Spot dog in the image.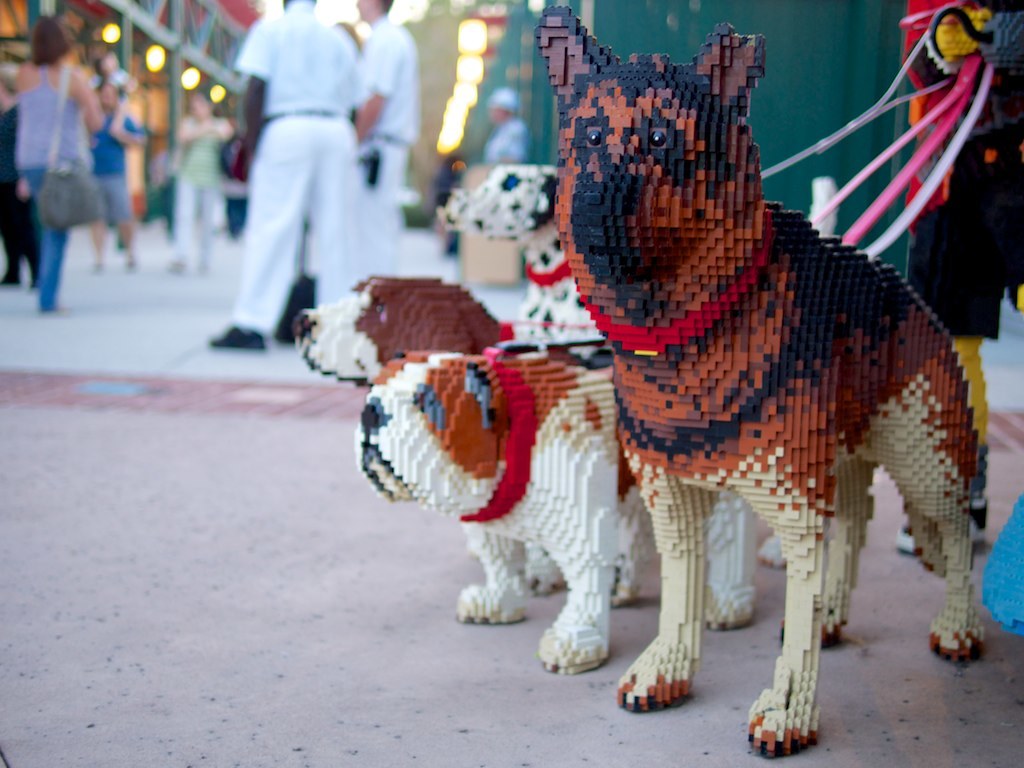
dog found at (x1=357, y1=346, x2=757, y2=674).
